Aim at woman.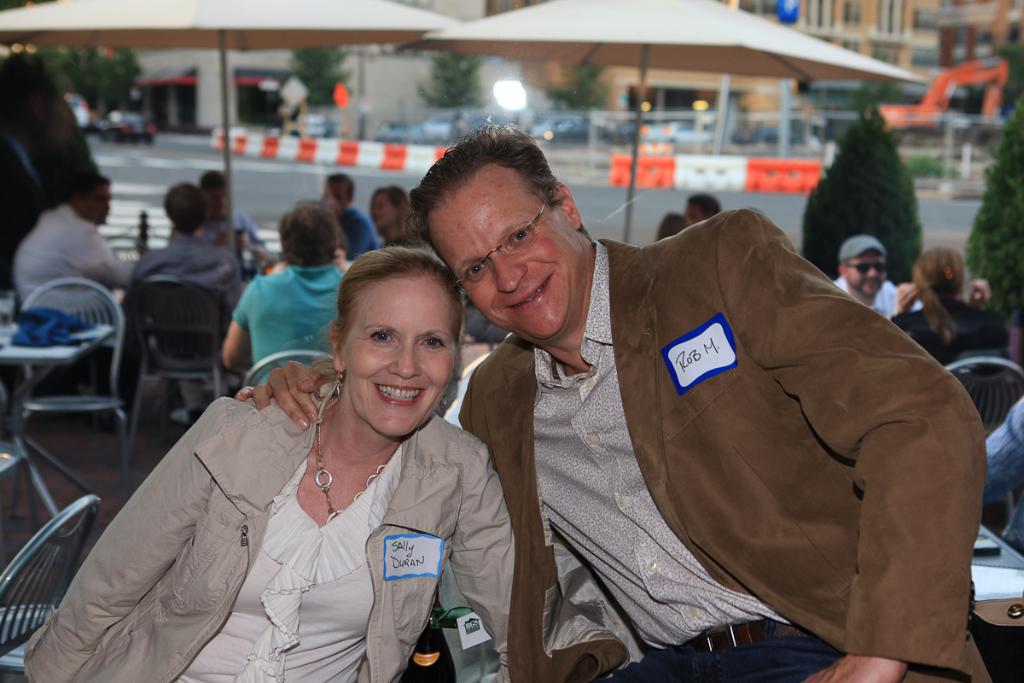
Aimed at BBox(882, 243, 1009, 378).
